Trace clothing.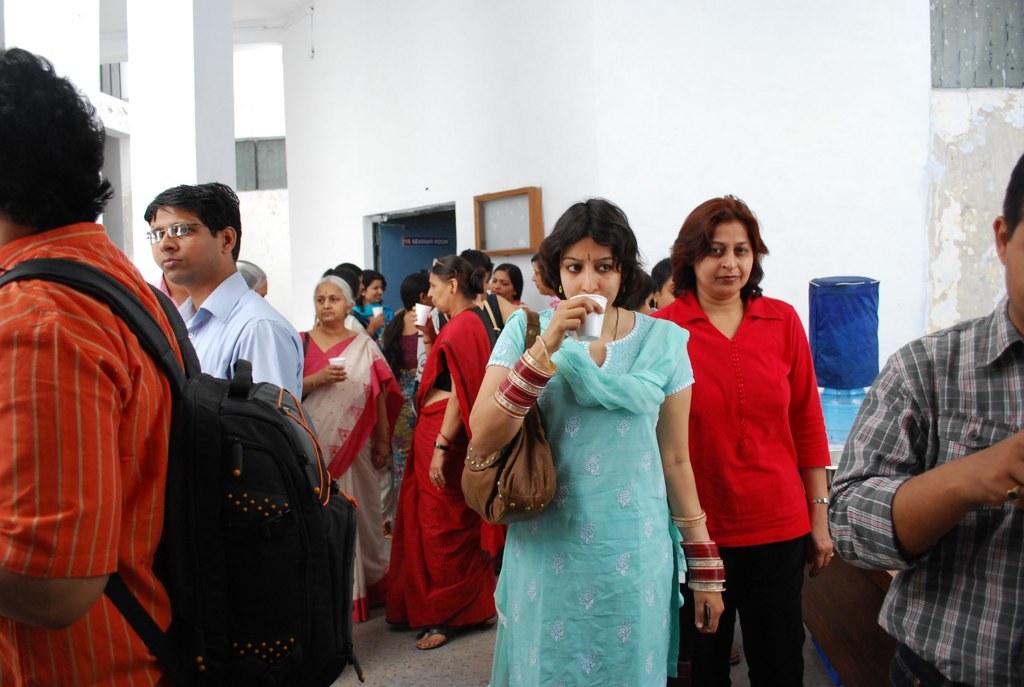
Traced to BBox(647, 290, 834, 686).
